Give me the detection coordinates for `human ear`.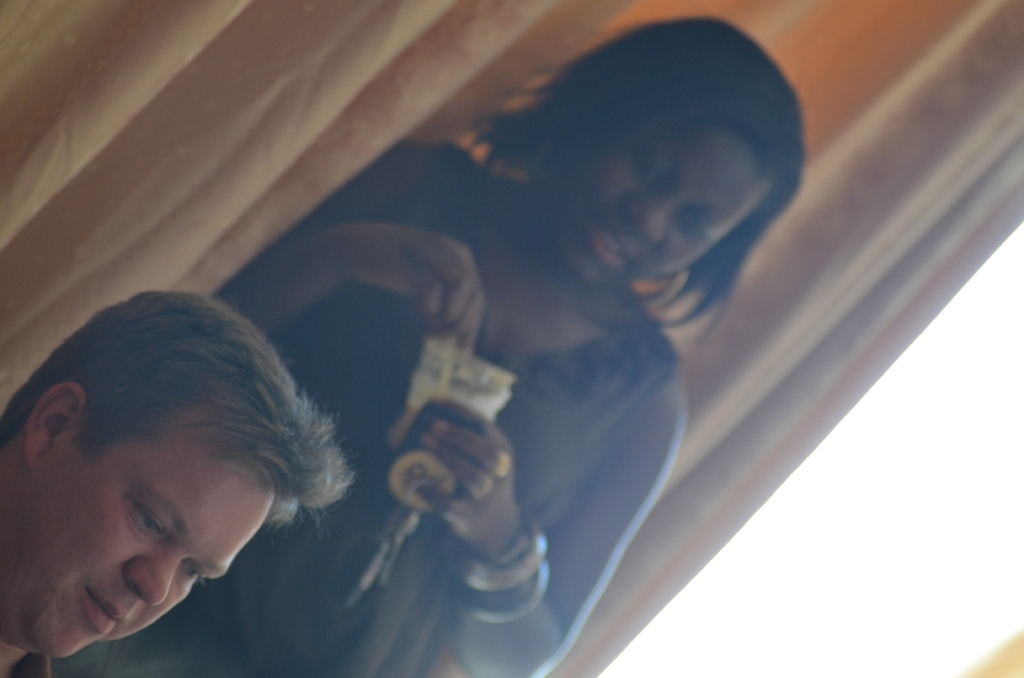
bbox(23, 377, 86, 469).
